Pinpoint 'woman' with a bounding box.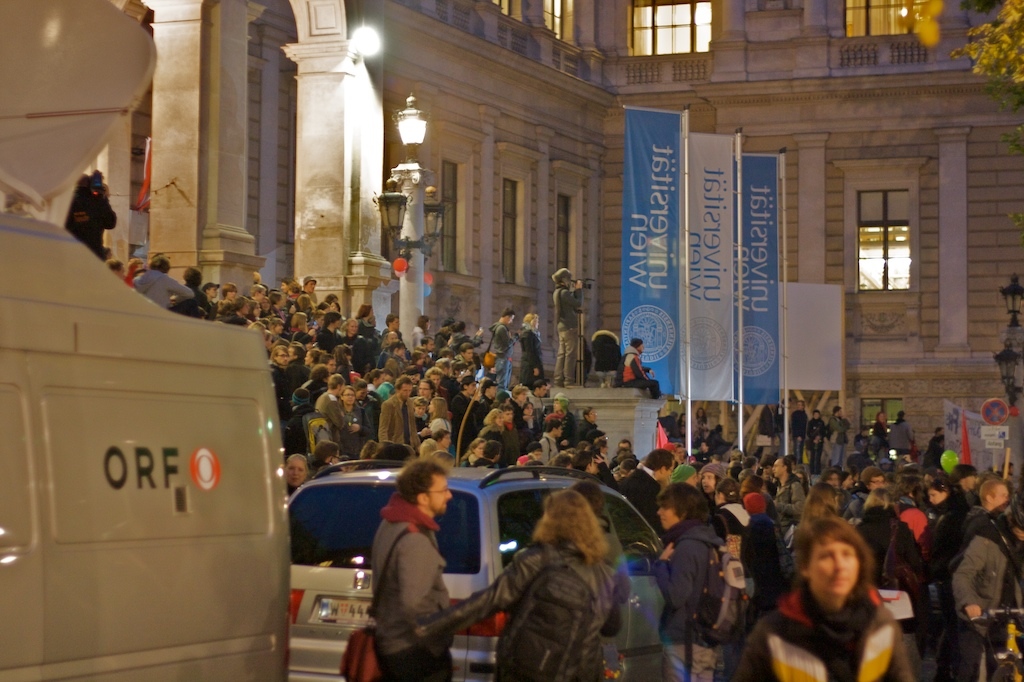
(760, 510, 918, 678).
